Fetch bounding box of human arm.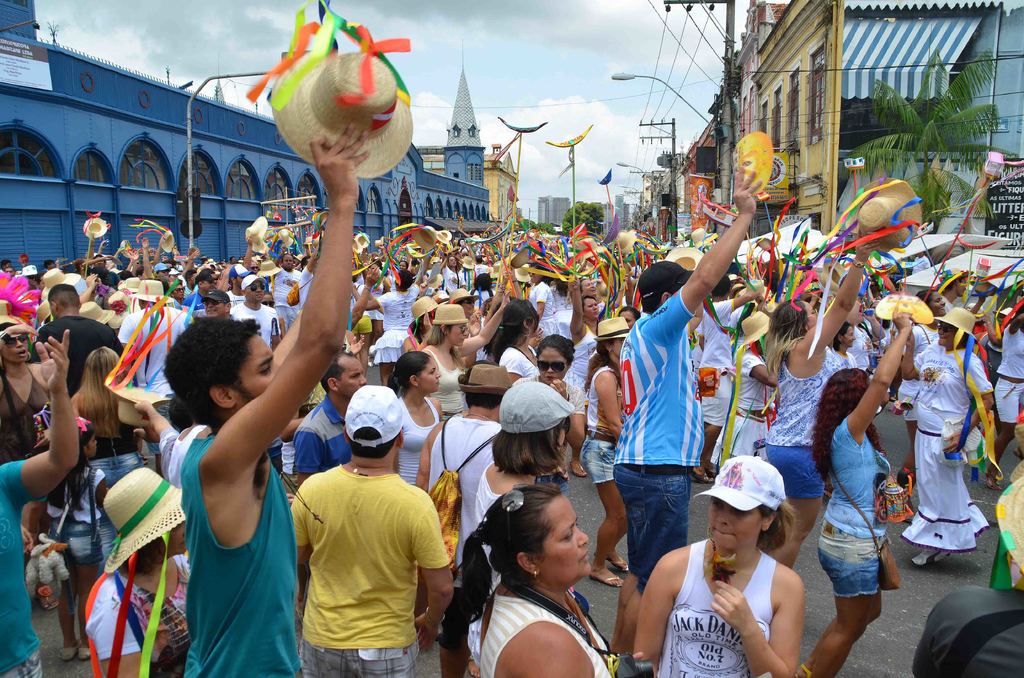
Bbox: left=285, top=470, right=319, bottom=627.
